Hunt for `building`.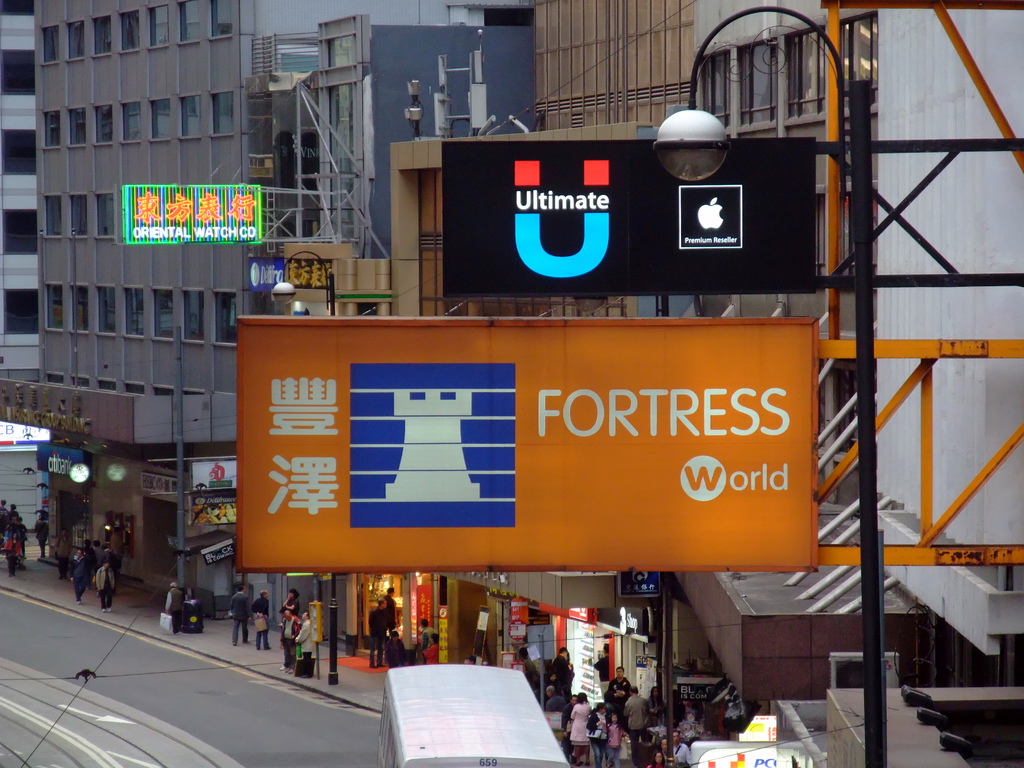
Hunted down at 0/7/30/540.
